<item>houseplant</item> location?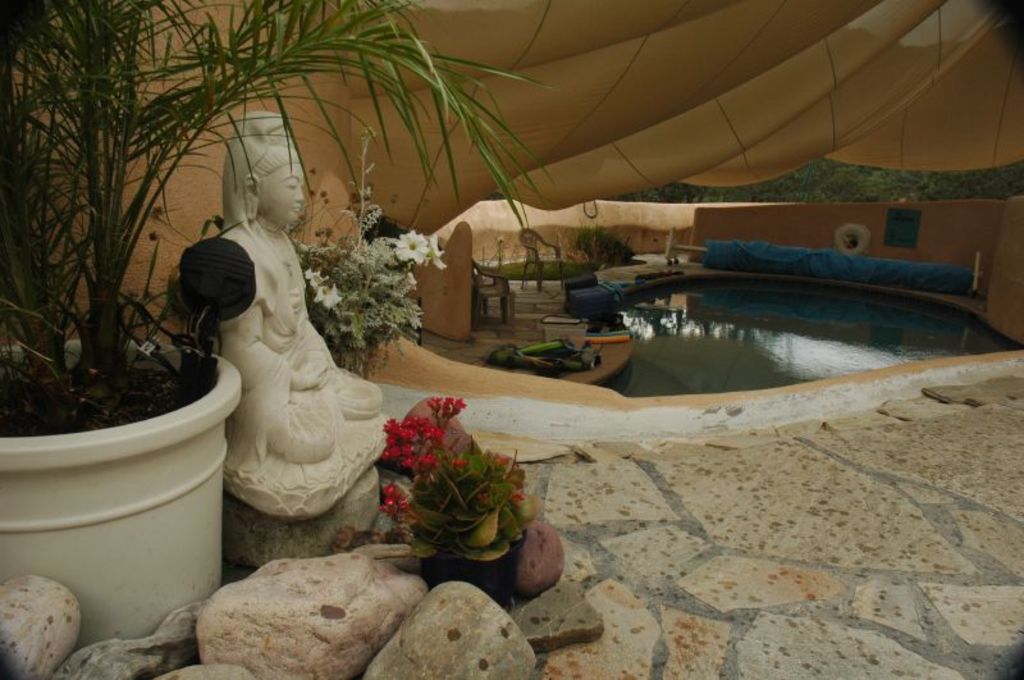
<bbox>0, 0, 571, 679</bbox>
